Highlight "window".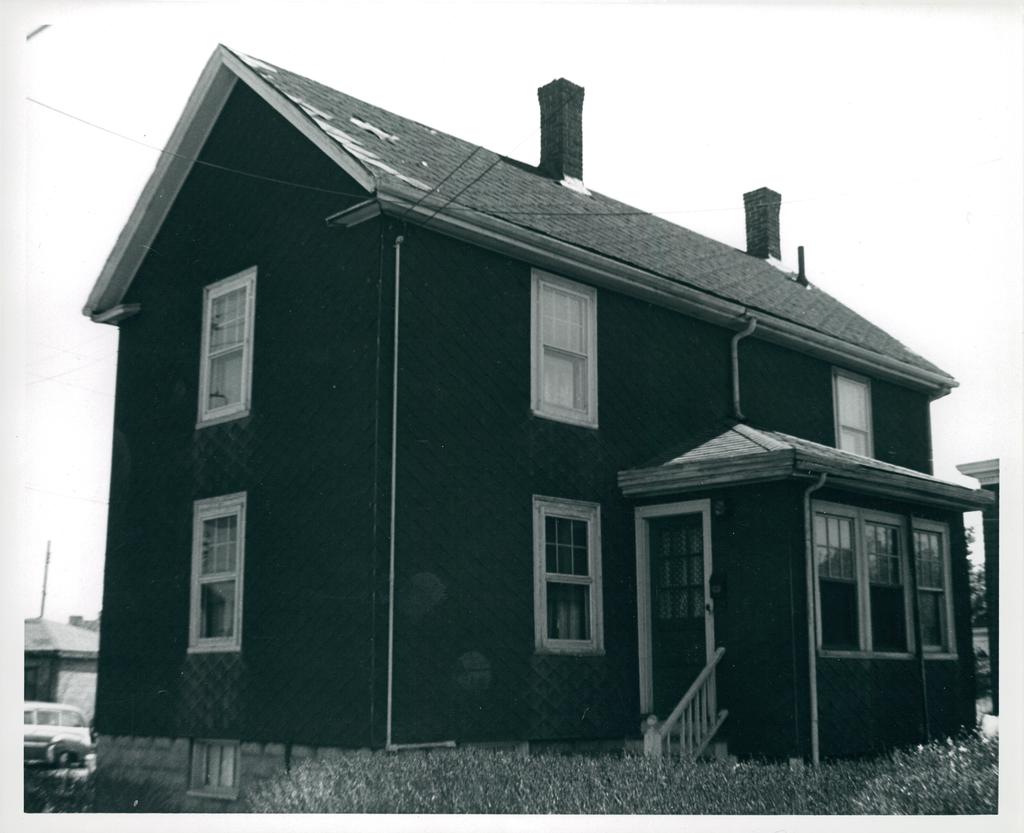
Highlighted region: BBox(532, 498, 605, 656).
